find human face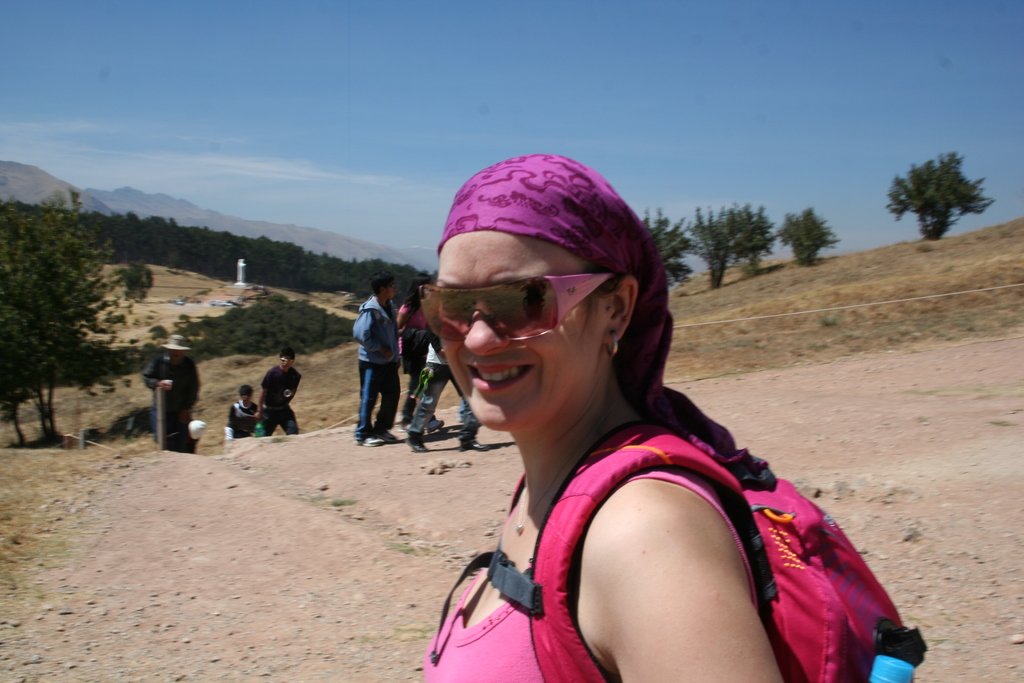
(left=278, top=355, right=300, bottom=368)
